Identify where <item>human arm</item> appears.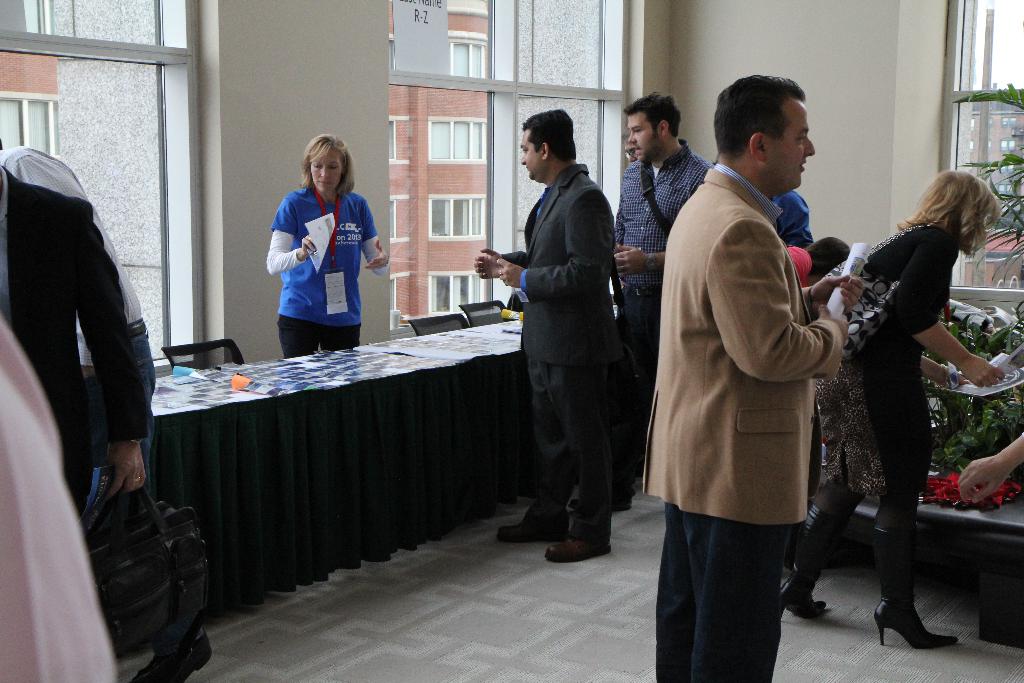
Appears at <bbox>609, 233, 666, 279</bbox>.
